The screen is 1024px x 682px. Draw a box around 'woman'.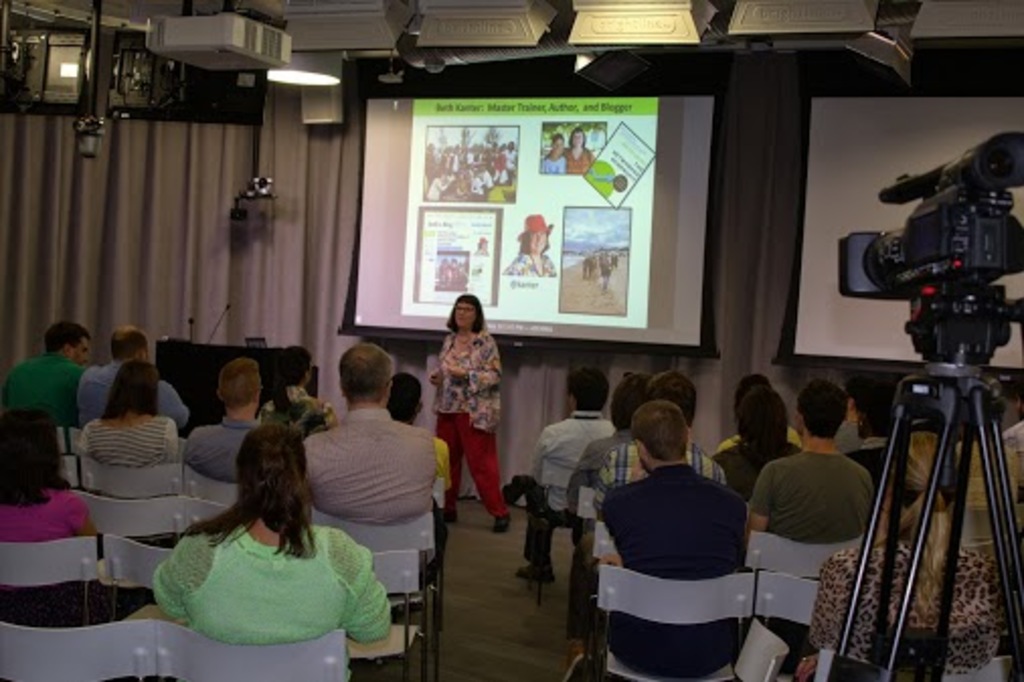
box(720, 385, 799, 500).
